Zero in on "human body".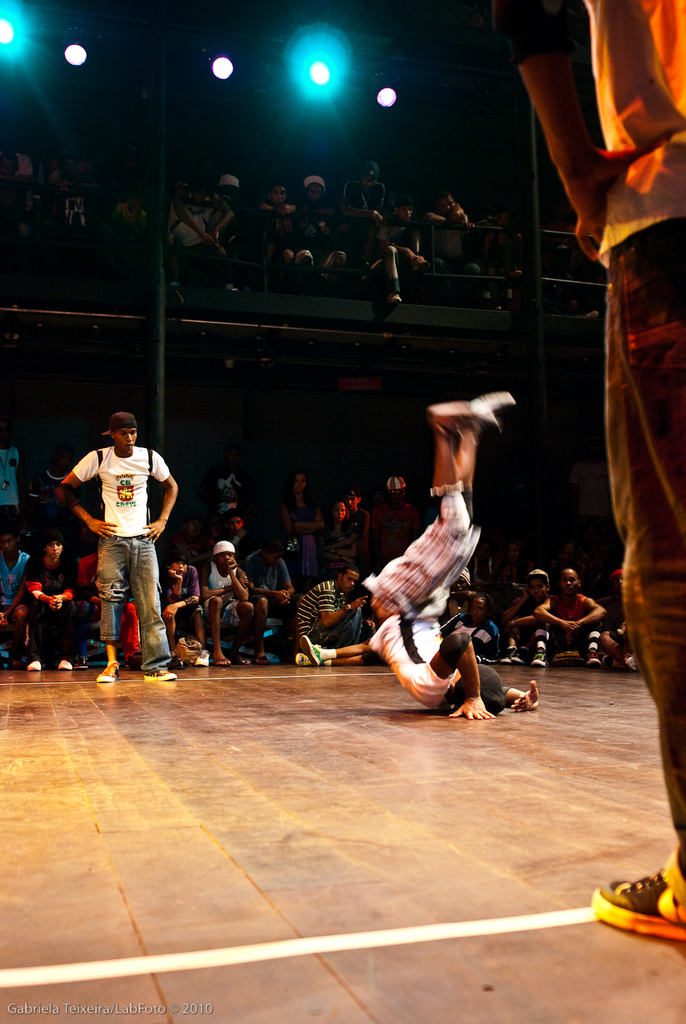
Zeroed in: 244,535,296,658.
